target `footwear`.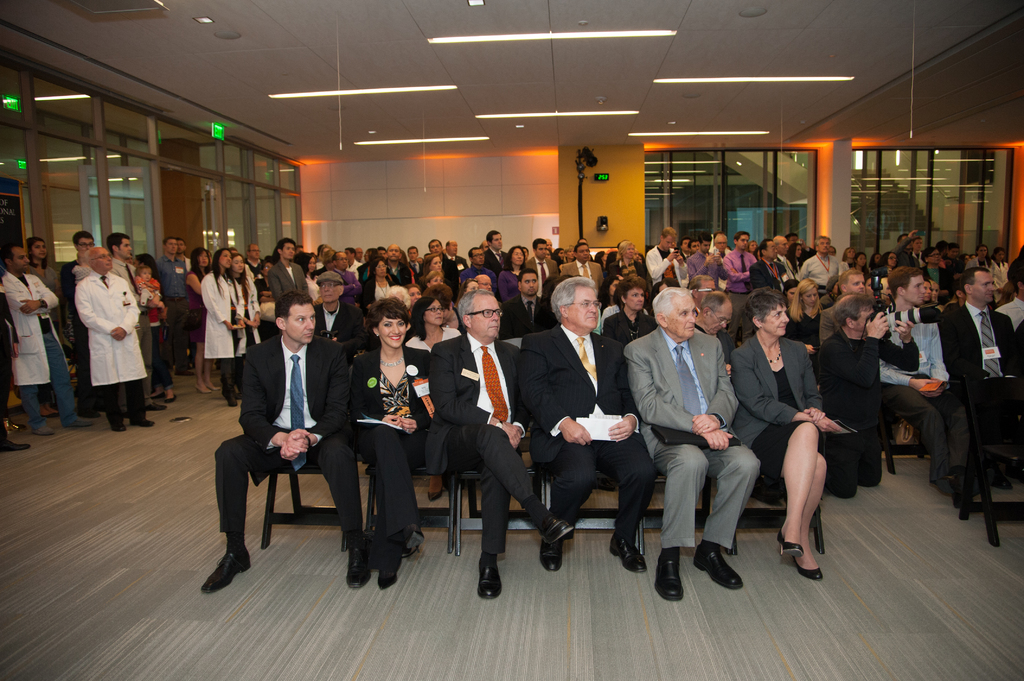
Target region: 1,437,29,451.
